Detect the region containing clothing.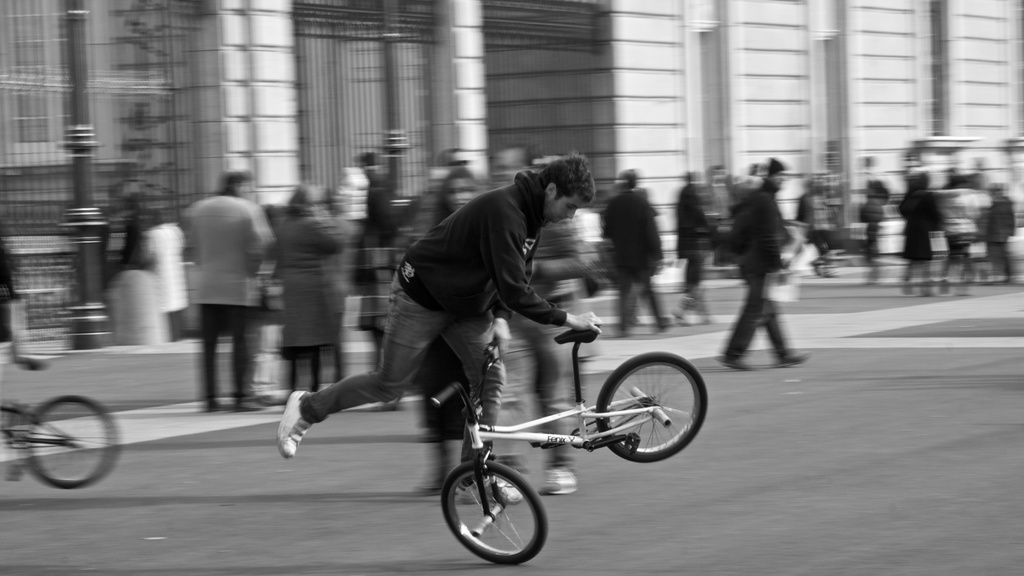
left=598, top=177, right=670, bottom=328.
